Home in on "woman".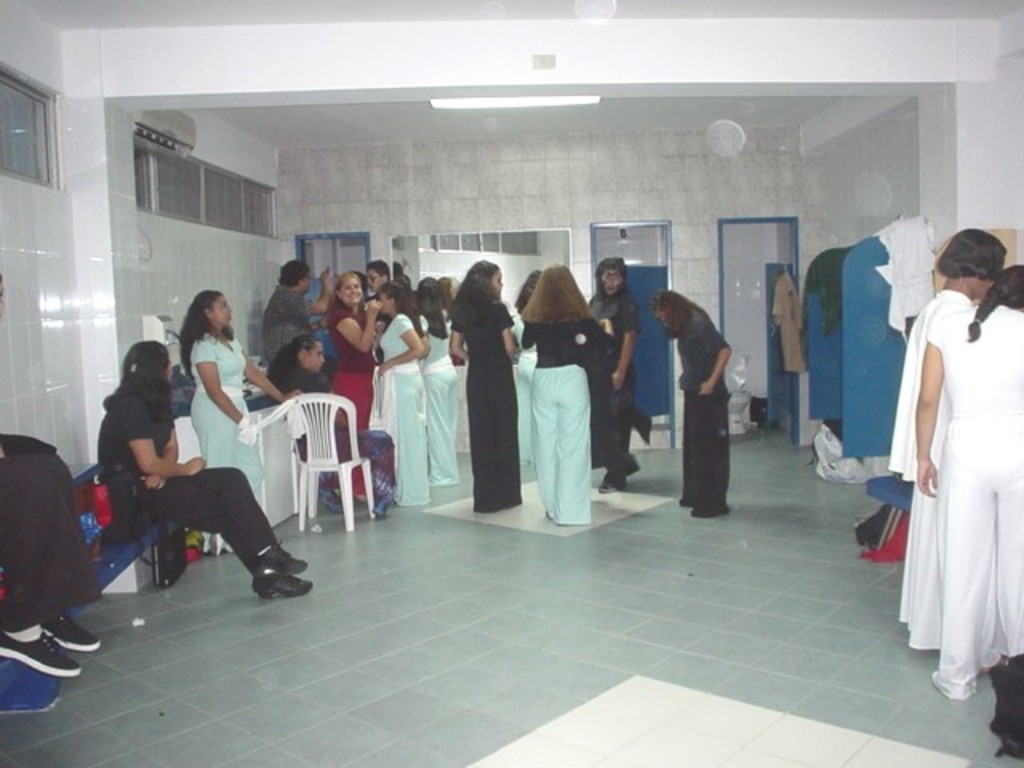
Homed in at 893,229,1005,651.
